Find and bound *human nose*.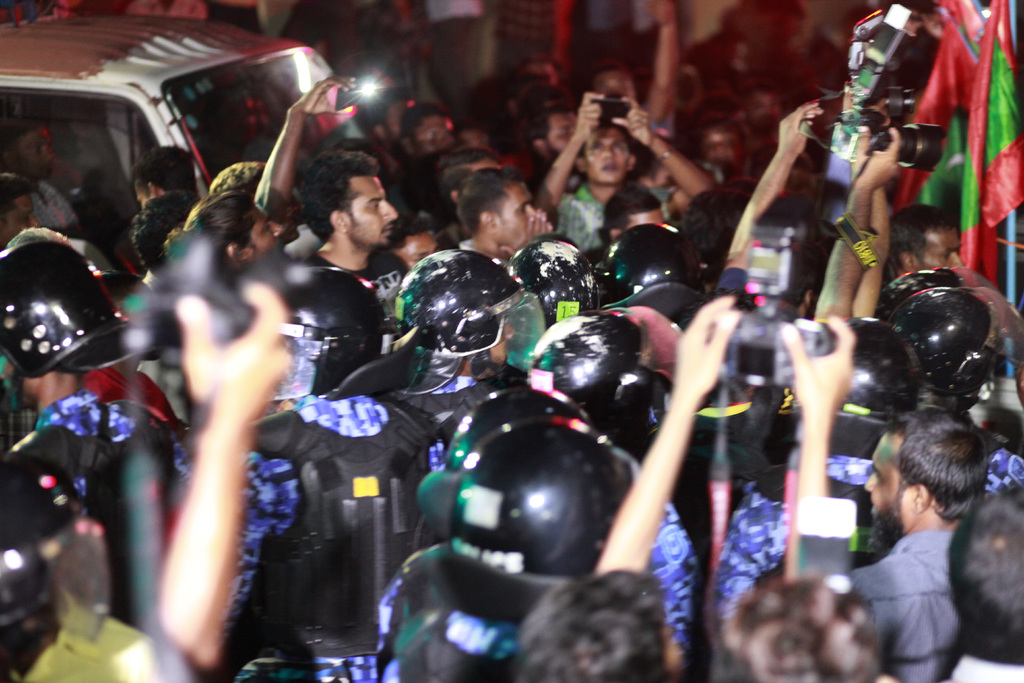
Bound: {"left": 385, "top": 199, "right": 399, "bottom": 218}.
